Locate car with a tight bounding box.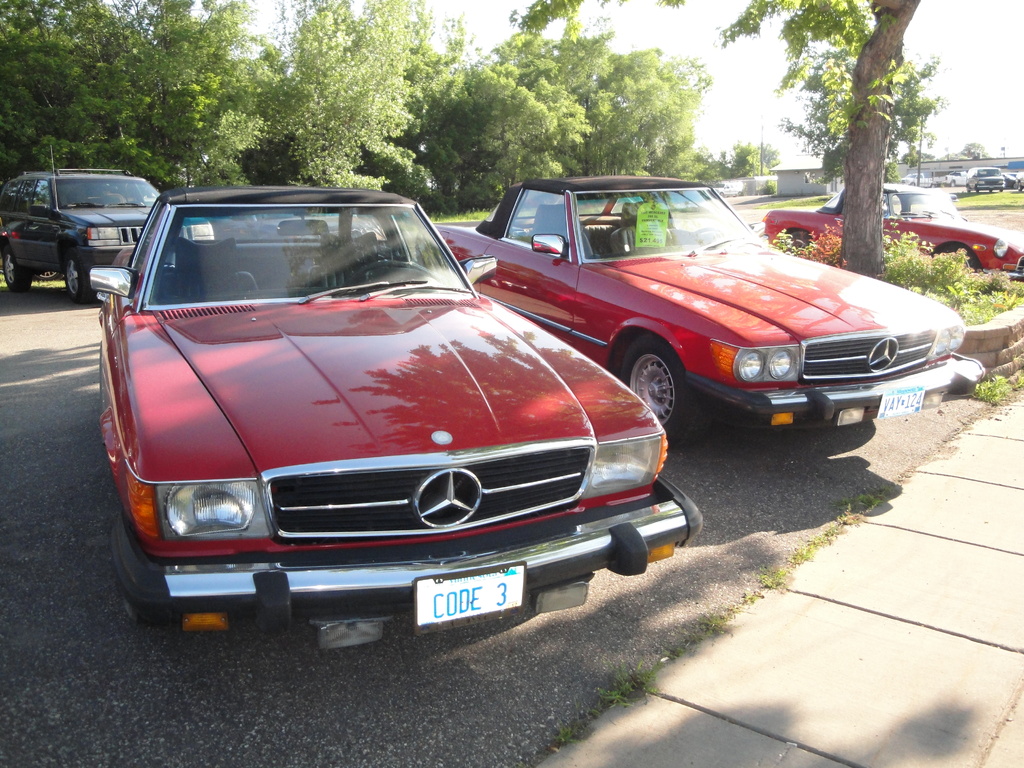
BBox(1017, 180, 1023, 192).
